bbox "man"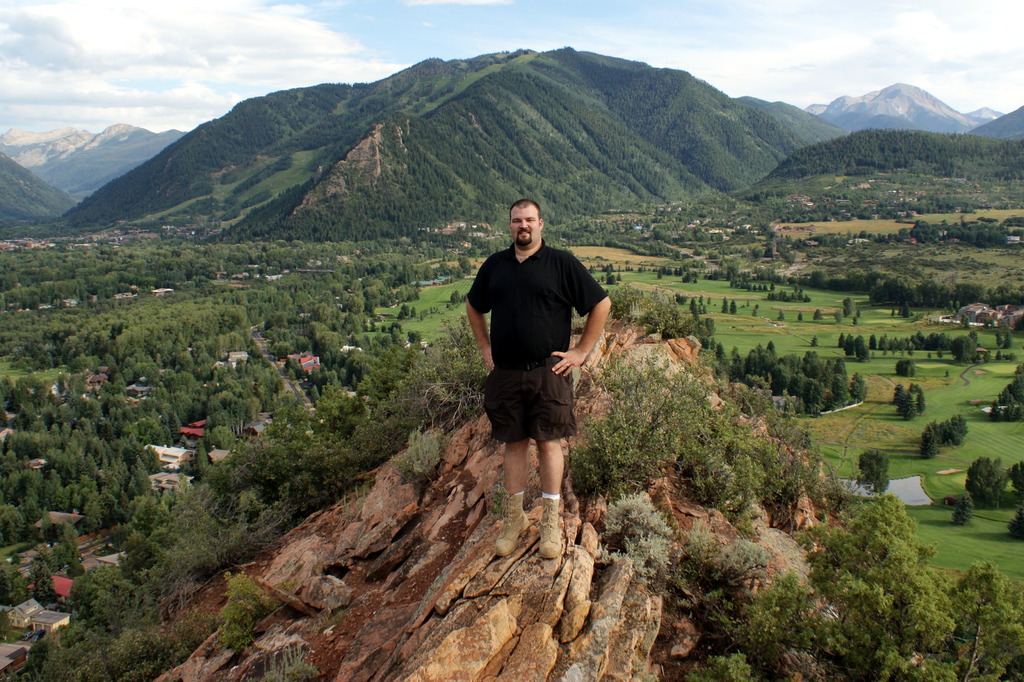
x1=470 y1=207 x2=626 y2=536
